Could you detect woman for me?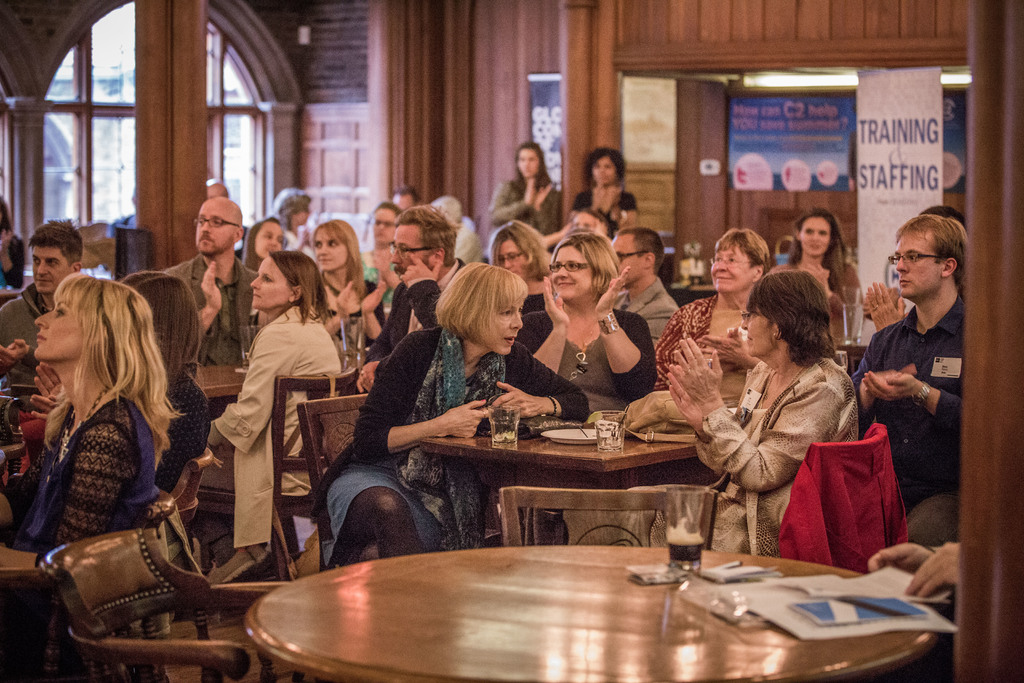
Detection result: 568, 144, 638, 236.
